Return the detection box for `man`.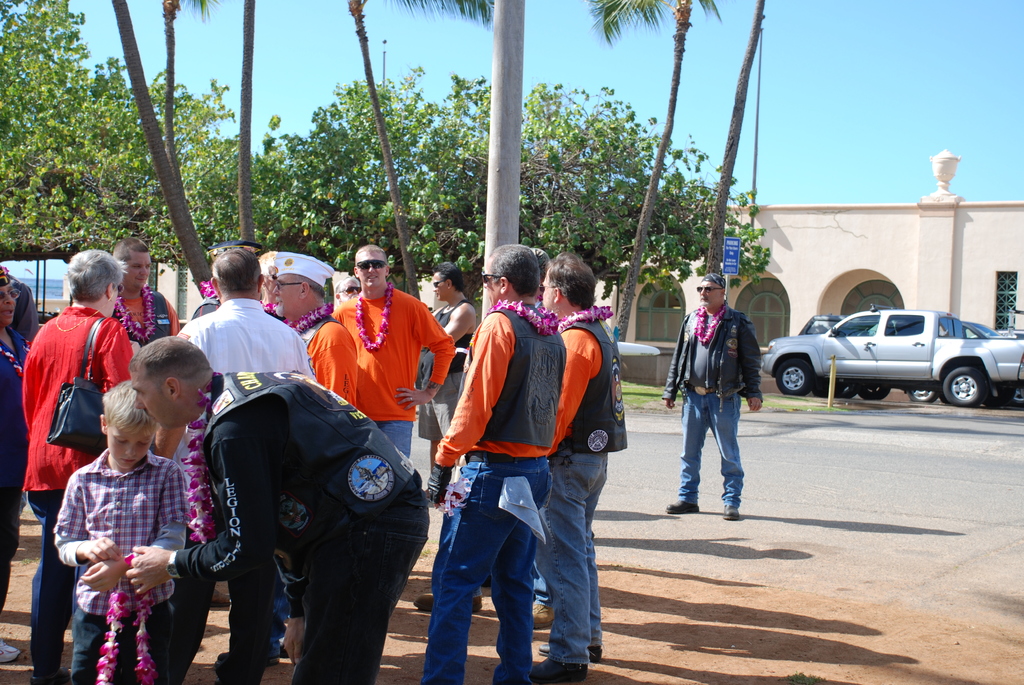
bbox(152, 250, 315, 684).
